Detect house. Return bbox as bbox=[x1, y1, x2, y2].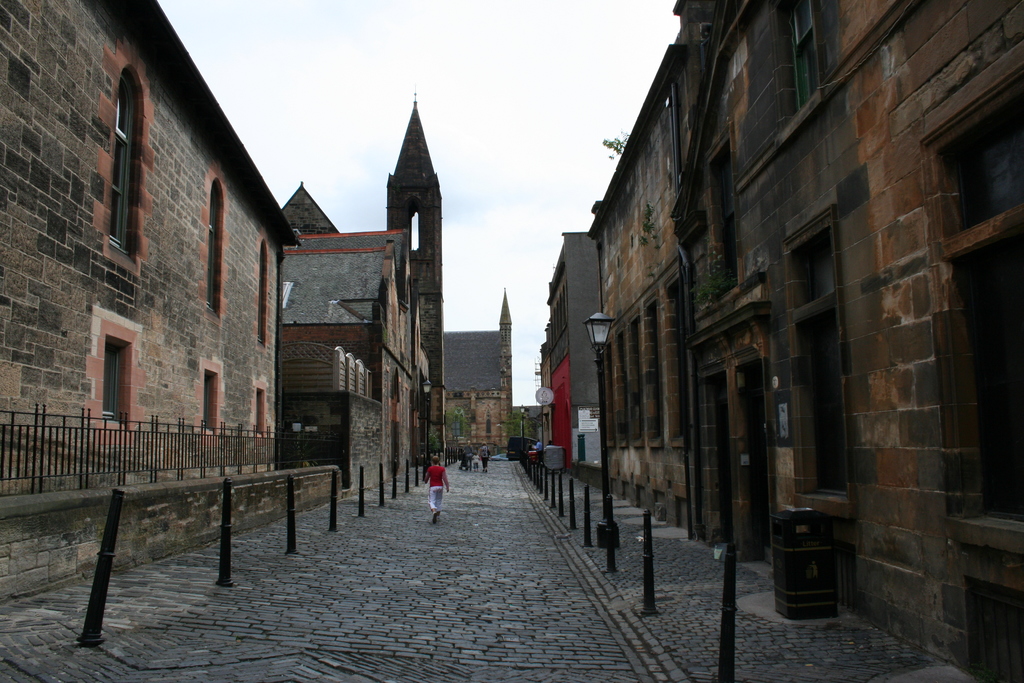
bbox=[529, 212, 598, 471].
